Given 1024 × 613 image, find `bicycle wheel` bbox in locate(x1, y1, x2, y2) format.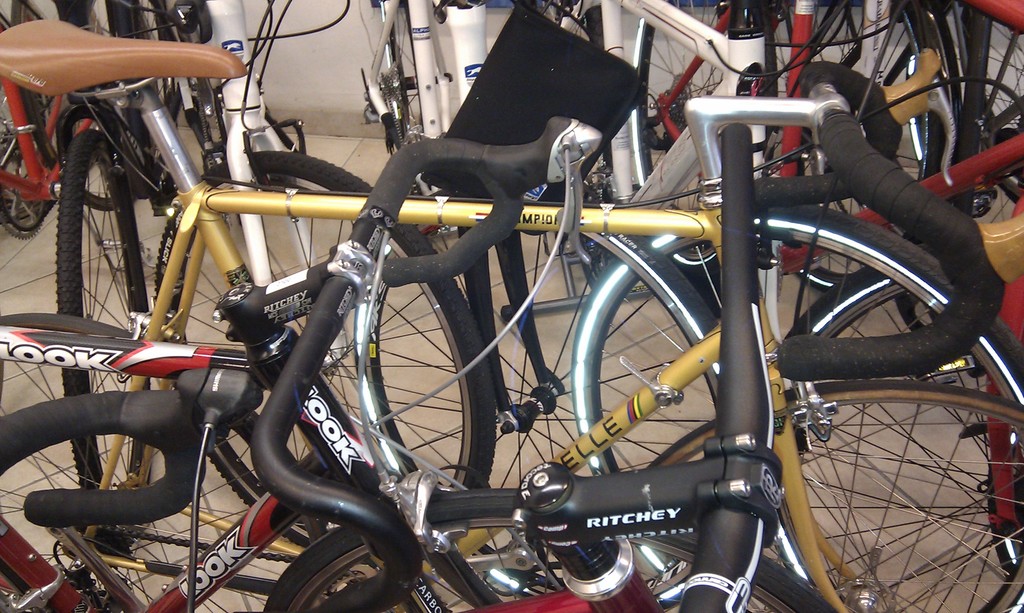
locate(567, 201, 1023, 612).
